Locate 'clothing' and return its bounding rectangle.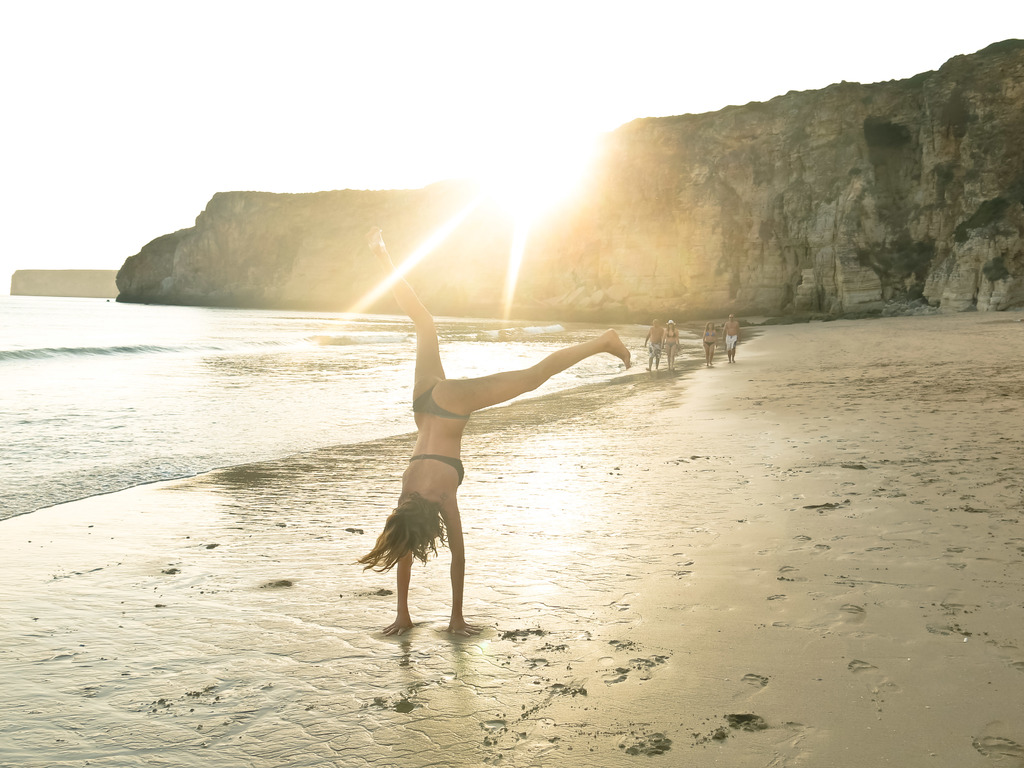
(666,331,678,352).
